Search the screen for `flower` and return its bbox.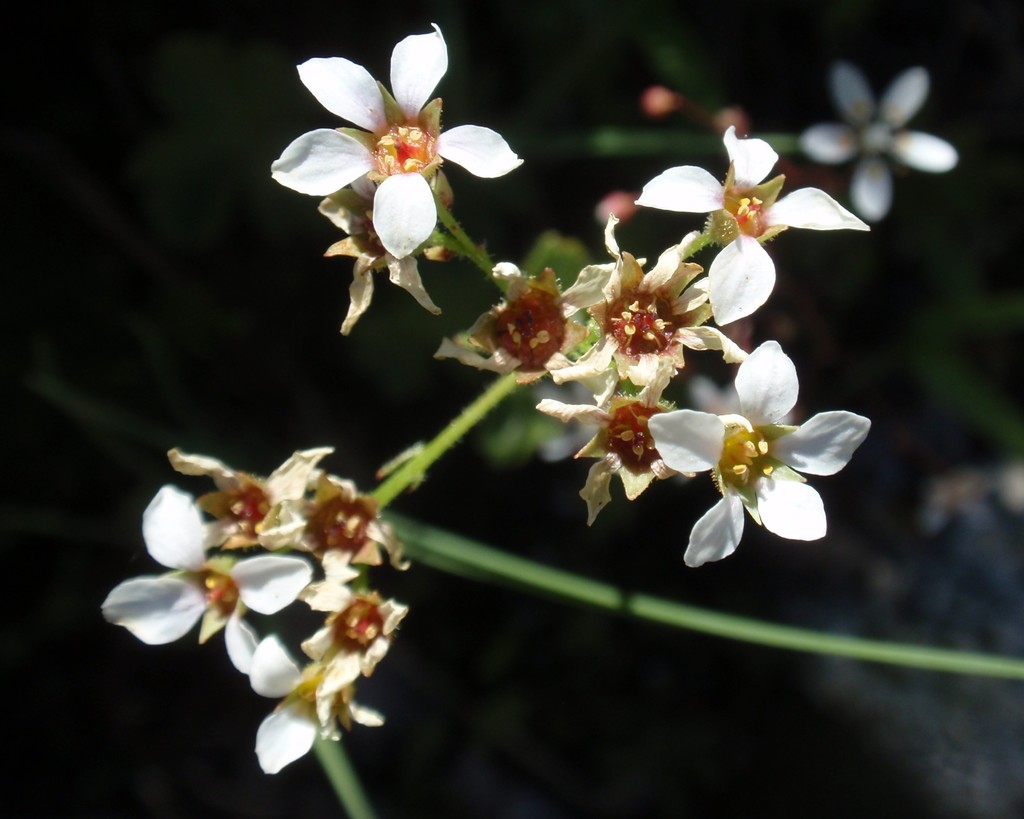
Found: [271, 12, 522, 311].
